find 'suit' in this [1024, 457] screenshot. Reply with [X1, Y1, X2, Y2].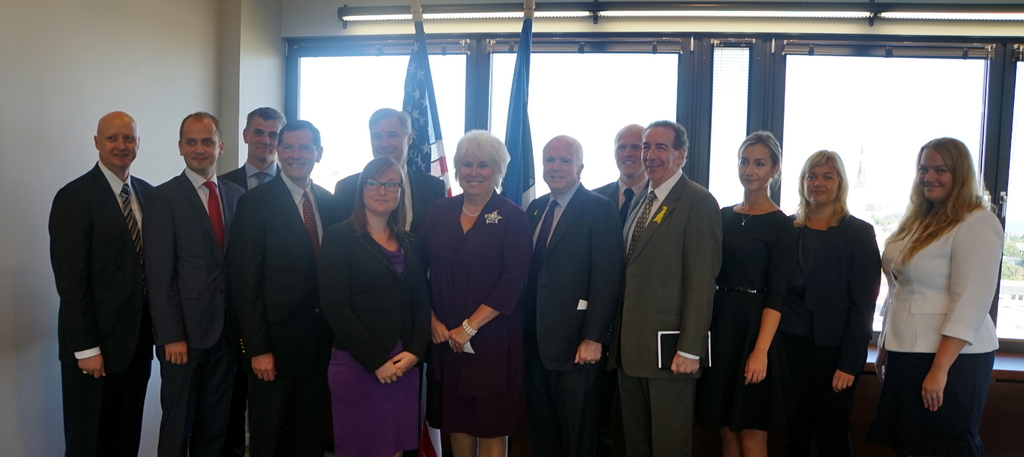
[786, 212, 887, 456].
